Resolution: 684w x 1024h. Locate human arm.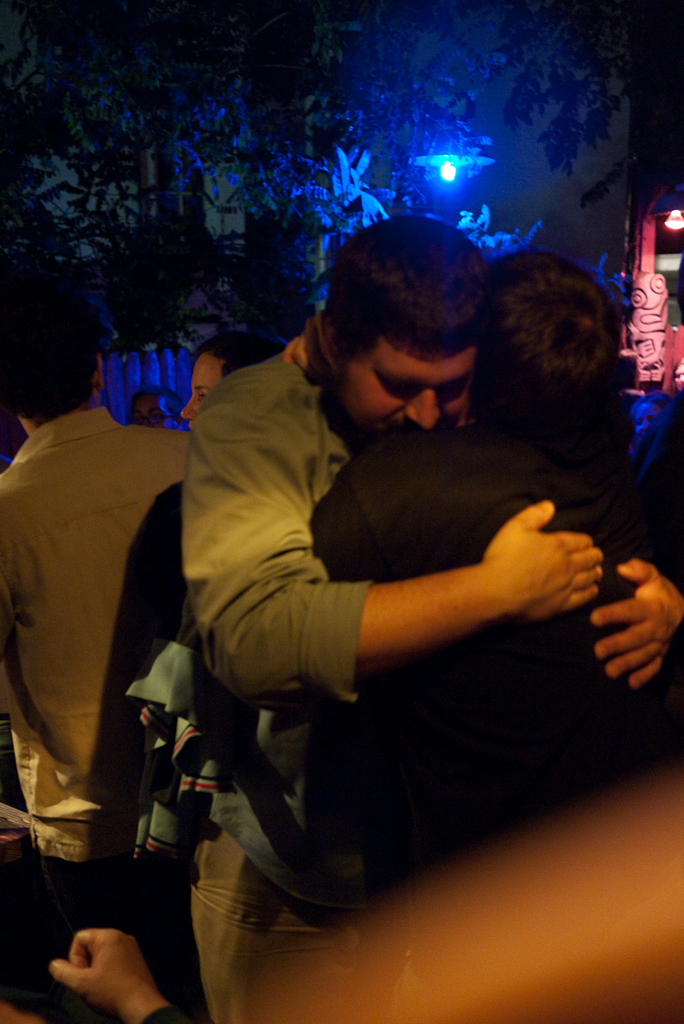
locate(280, 306, 345, 394).
